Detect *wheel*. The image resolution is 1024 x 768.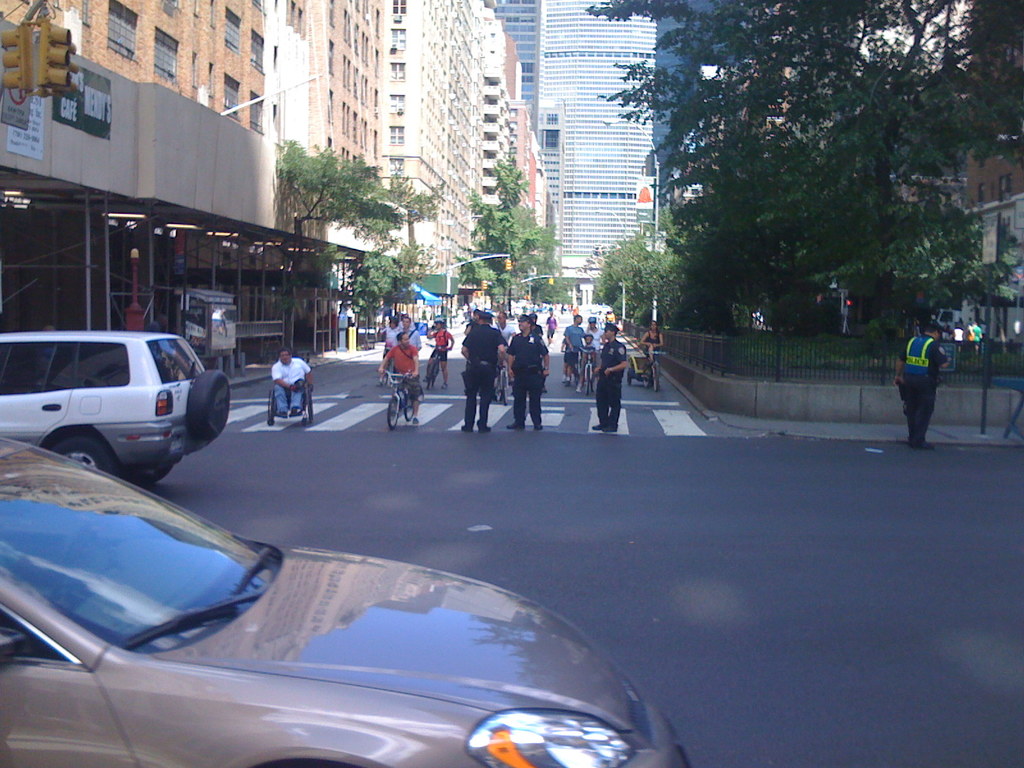
select_region(51, 436, 110, 477).
